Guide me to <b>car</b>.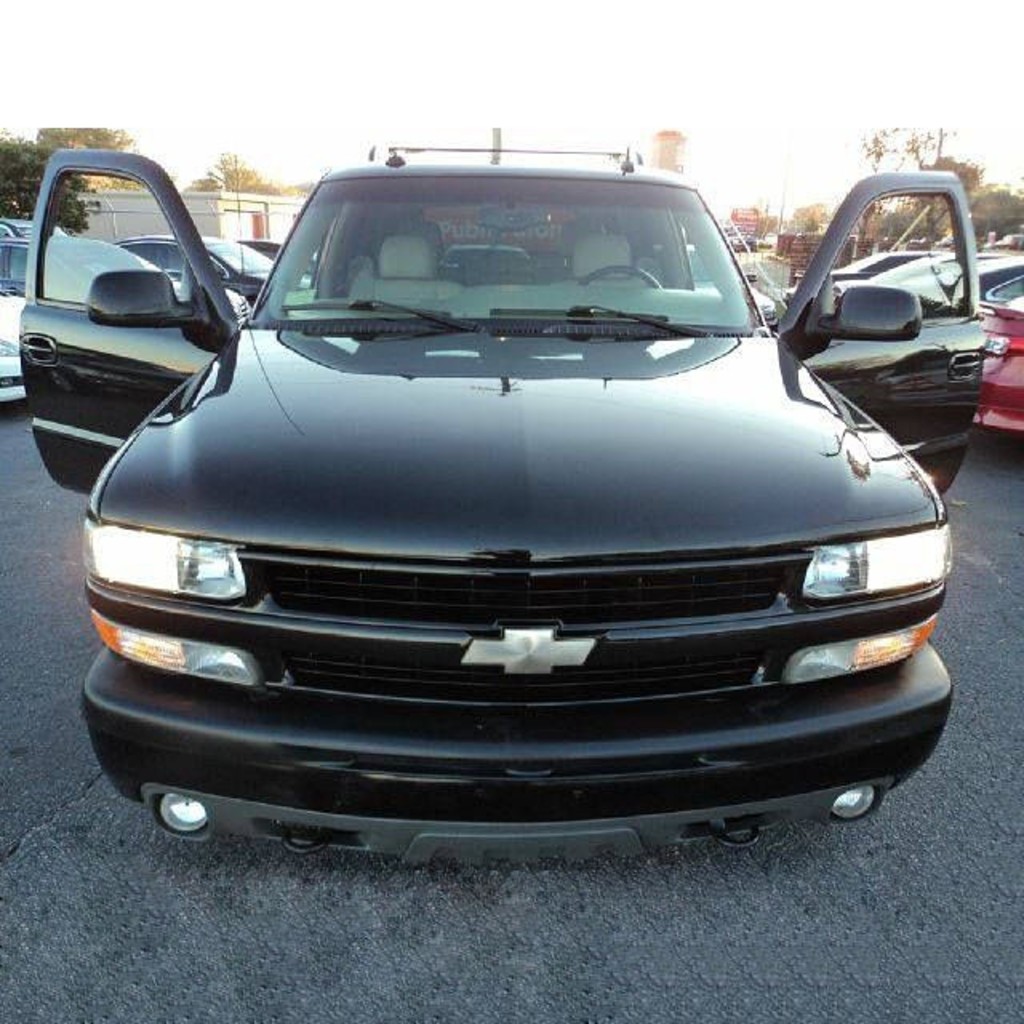
Guidance: crop(0, 242, 26, 400).
